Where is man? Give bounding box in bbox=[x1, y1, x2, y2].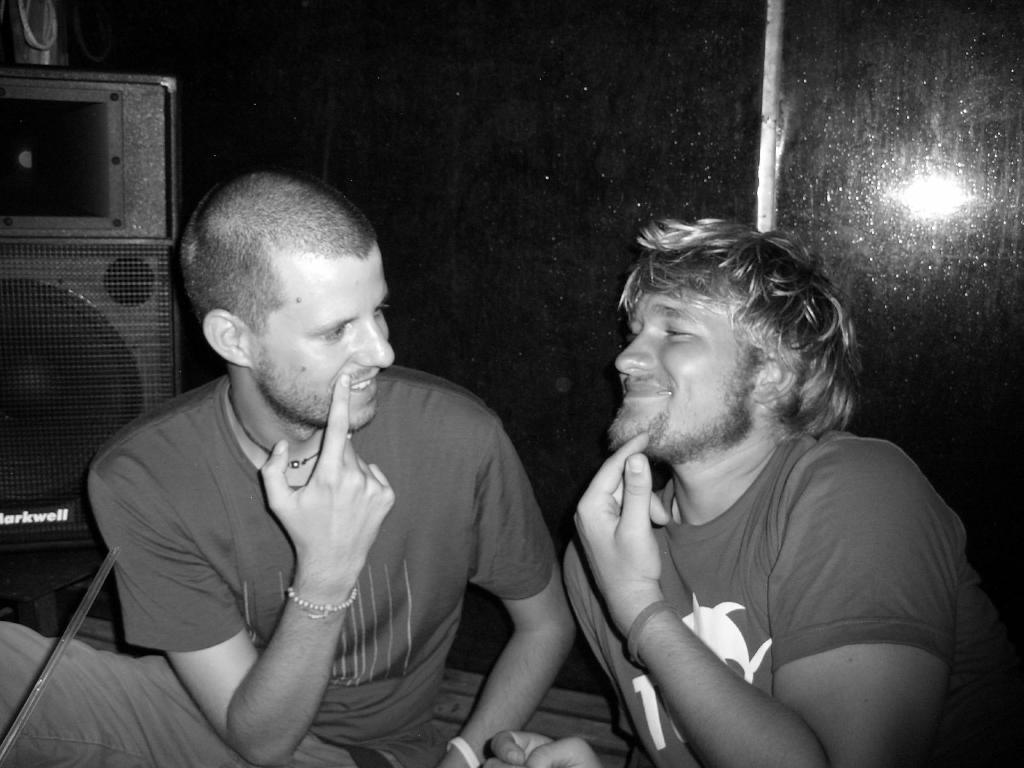
bbox=[564, 218, 1023, 767].
